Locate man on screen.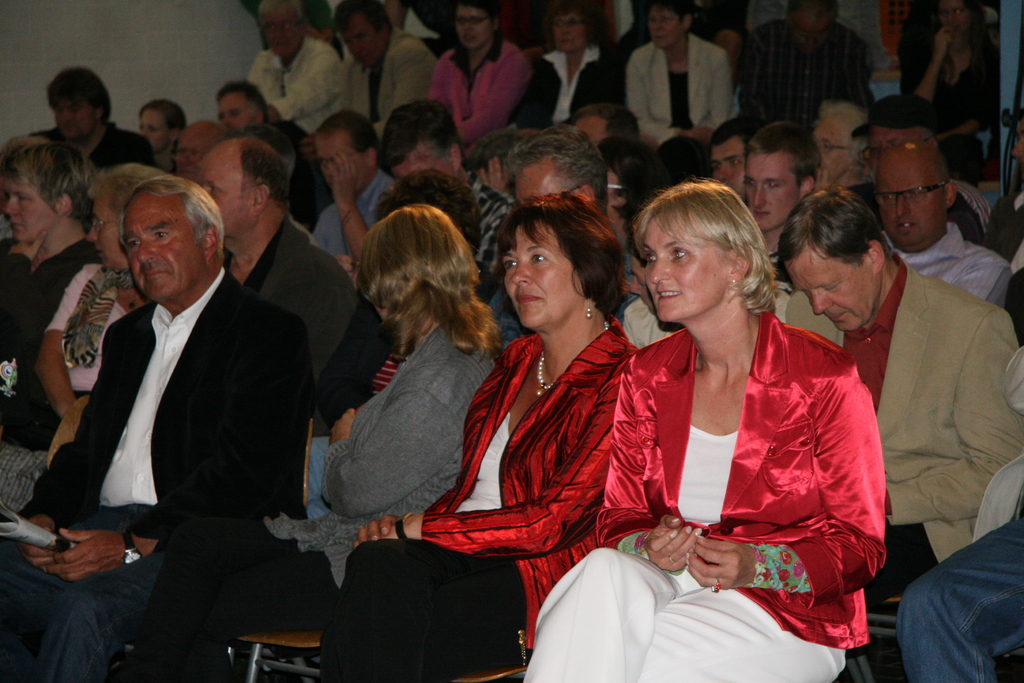
On screen at {"left": 250, "top": 0, "right": 340, "bottom": 224}.
